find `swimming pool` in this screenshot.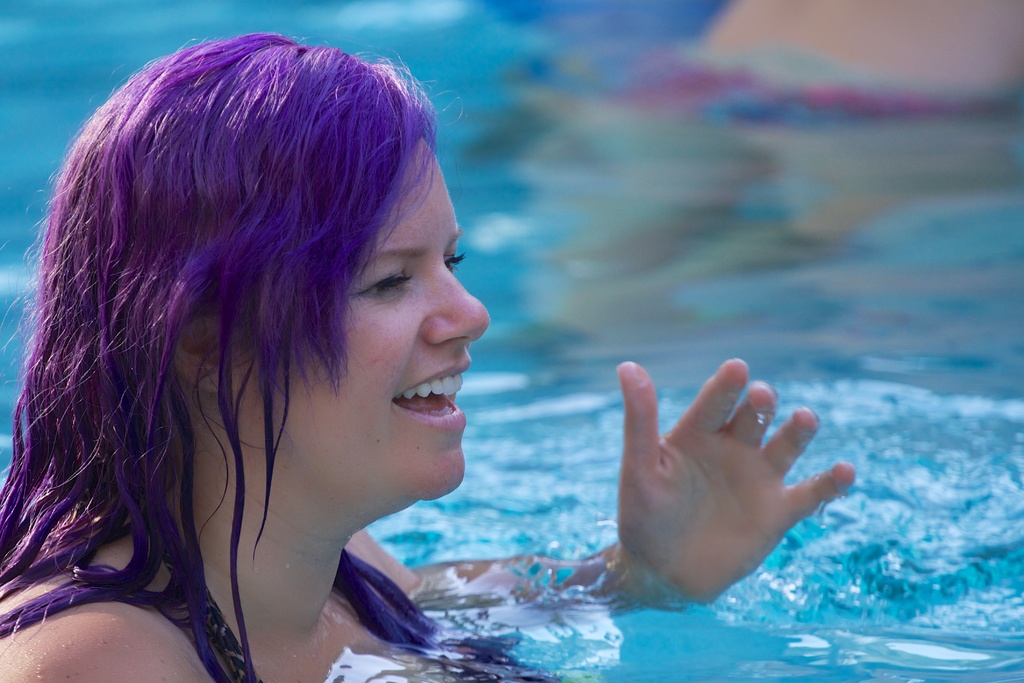
The bounding box for `swimming pool` is BBox(0, 0, 1023, 682).
